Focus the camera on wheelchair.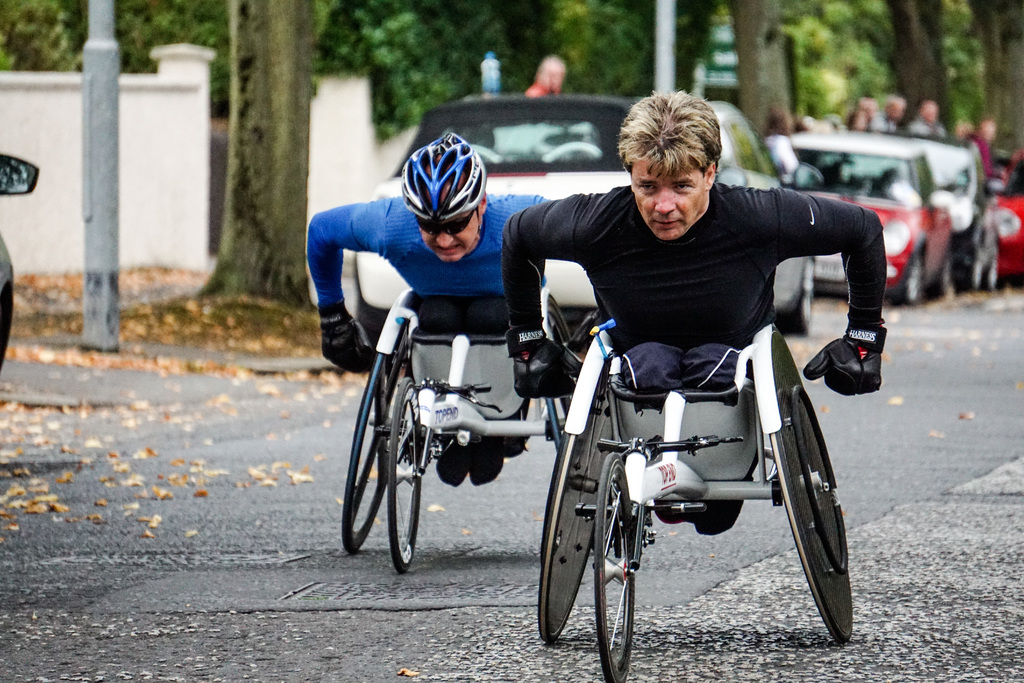
Focus region: bbox=(323, 286, 612, 584).
